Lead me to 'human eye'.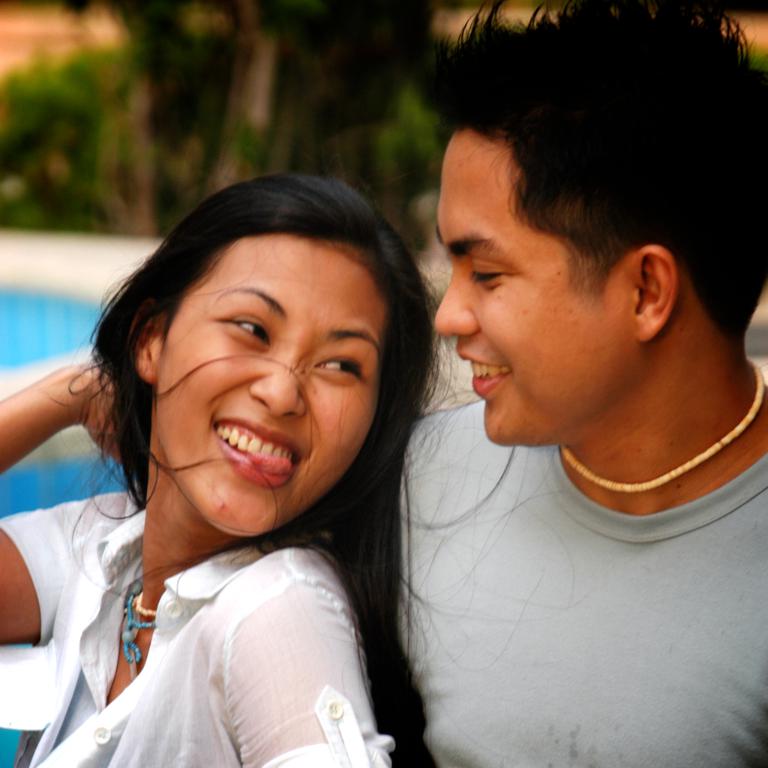
Lead to 220 315 273 346.
